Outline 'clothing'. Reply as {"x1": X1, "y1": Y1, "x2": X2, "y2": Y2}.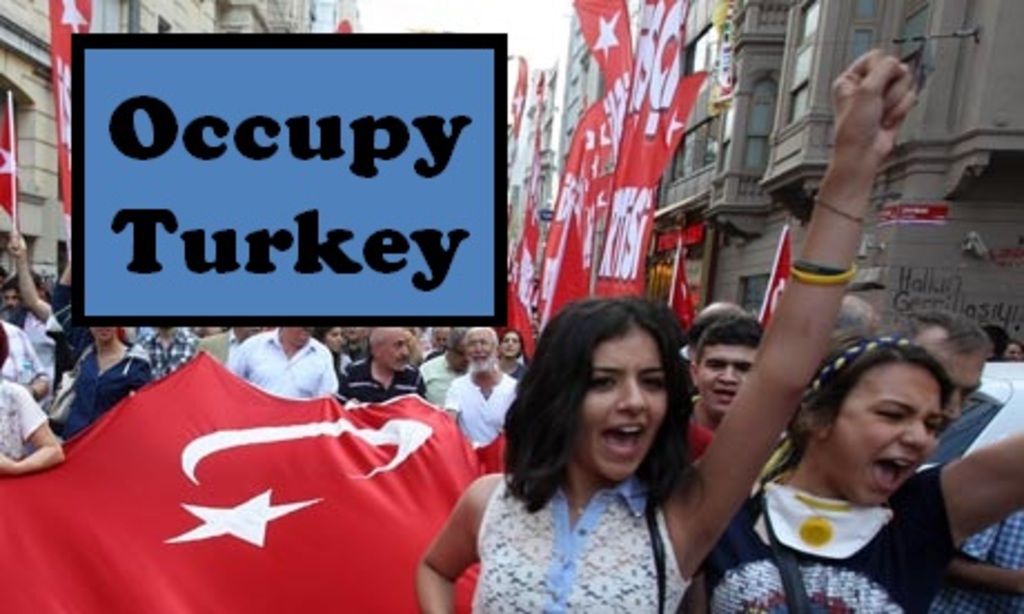
{"x1": 140, "y1": 329, "x2": 209, "y2": 389}.
